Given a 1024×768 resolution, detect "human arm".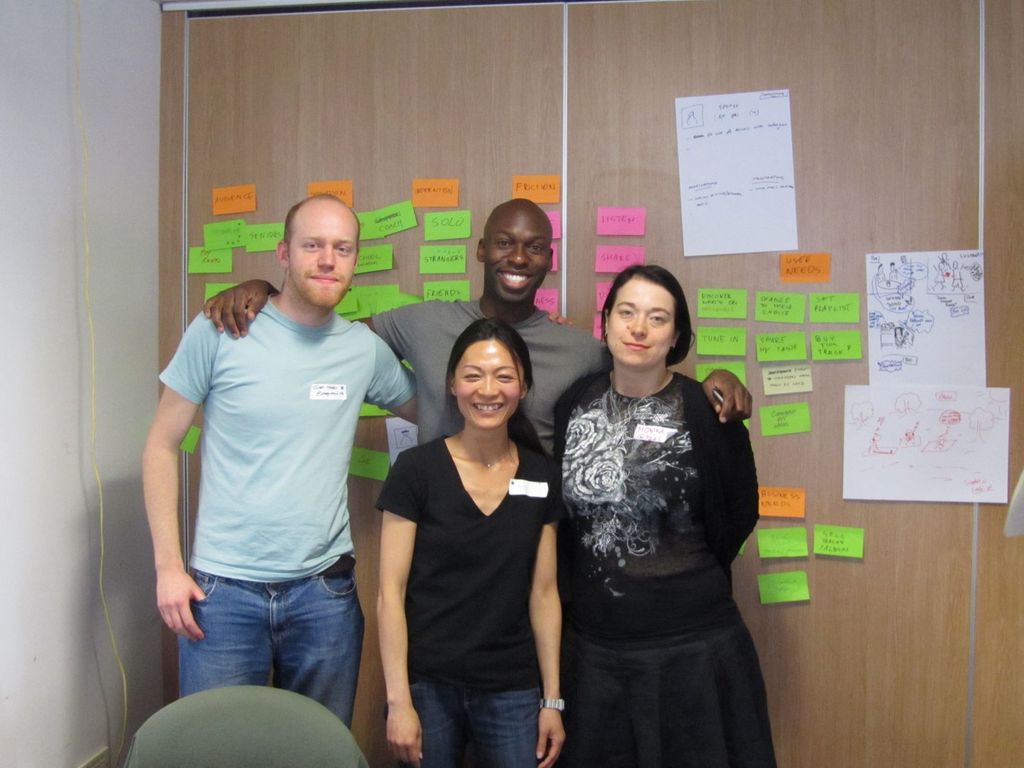
130,329,209,661.
